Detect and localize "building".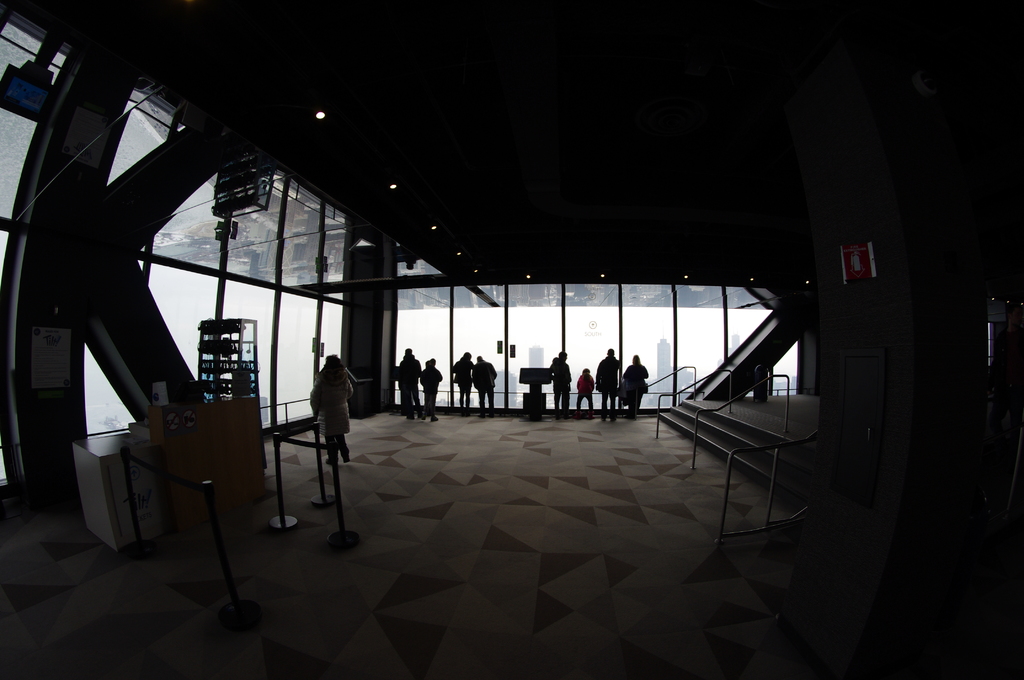
Localized at bbox(0, 0, 1023, 679).
